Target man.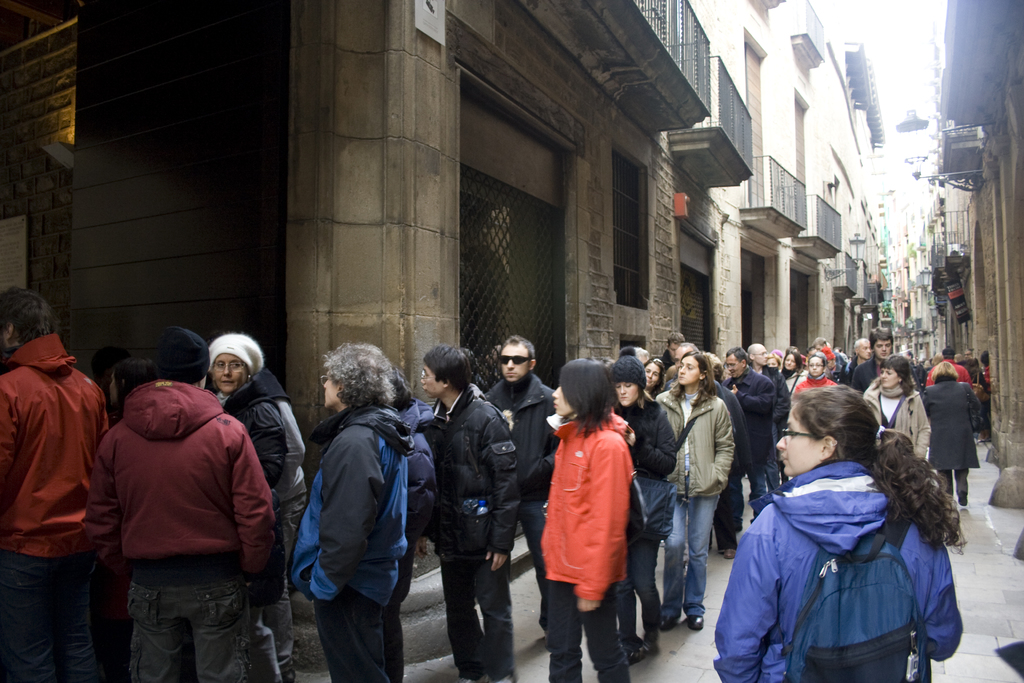
Target region: rect(79, 325, 280, 682).
